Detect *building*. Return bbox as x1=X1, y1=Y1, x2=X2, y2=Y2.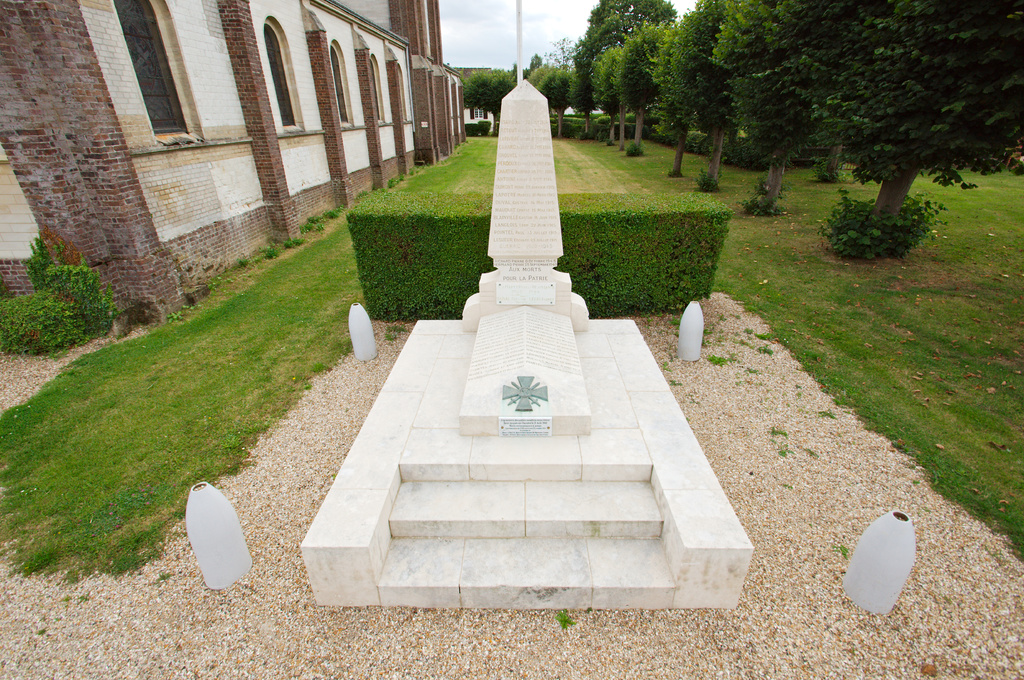
x1=0, y1=0, x2=463, y2=331.
